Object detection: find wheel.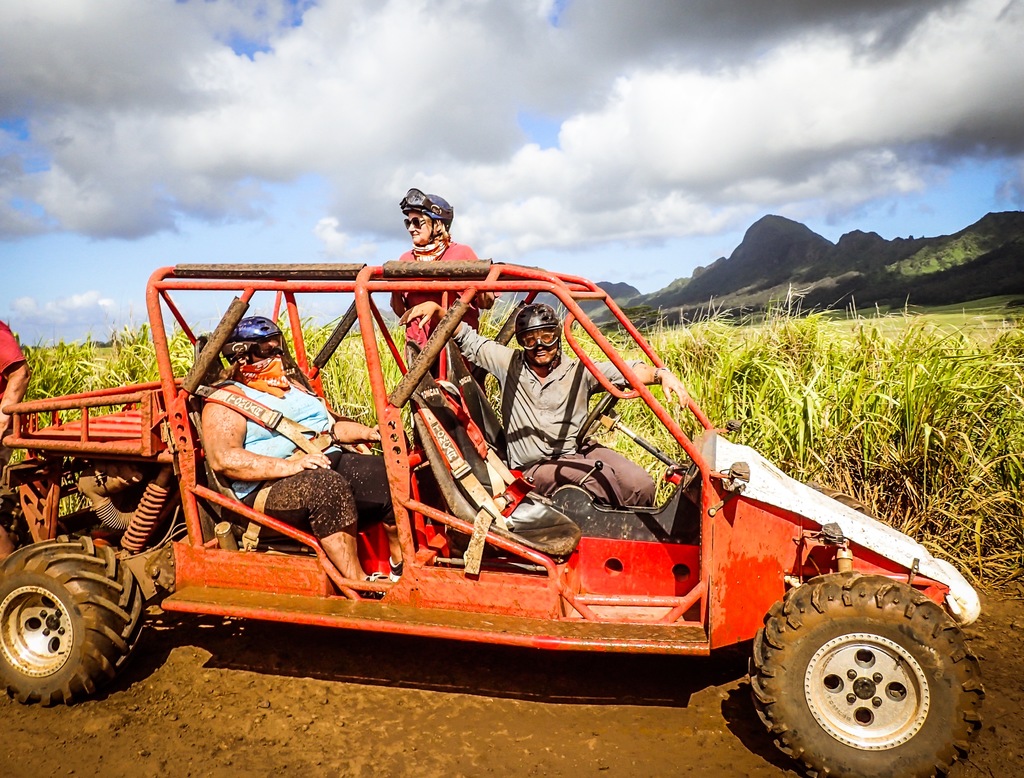
<box>575,386,621,449</box>.
